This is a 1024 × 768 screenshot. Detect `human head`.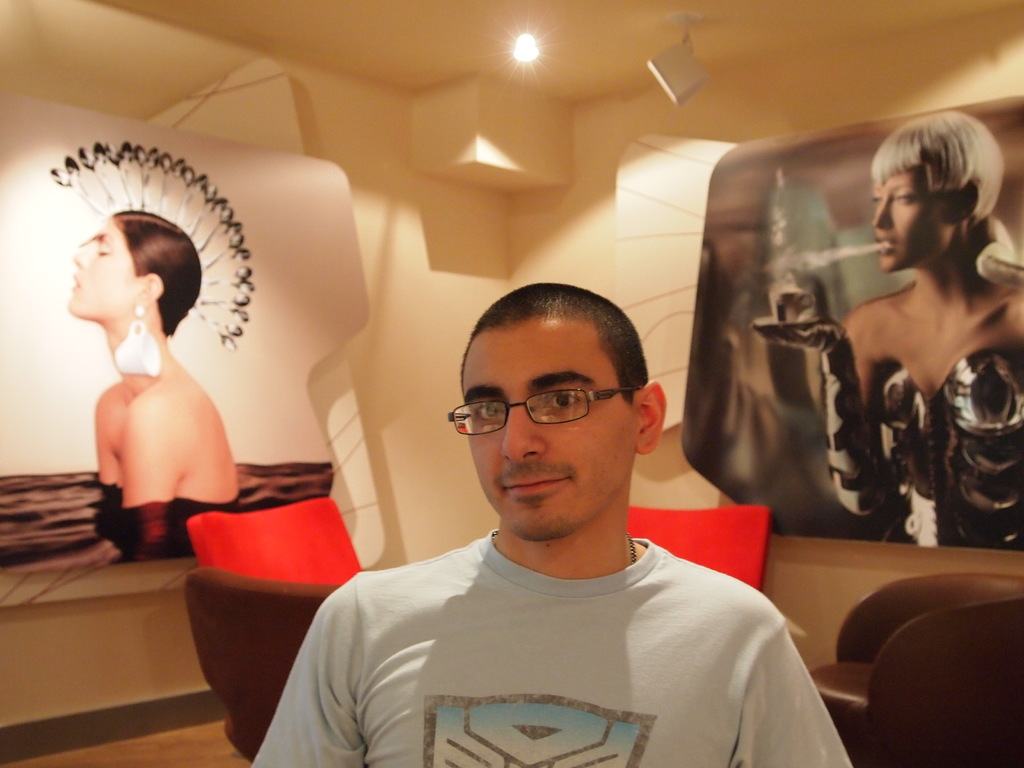
{"x1": 871, "y1": 108, "x2": 1007, "y2": 273}.
